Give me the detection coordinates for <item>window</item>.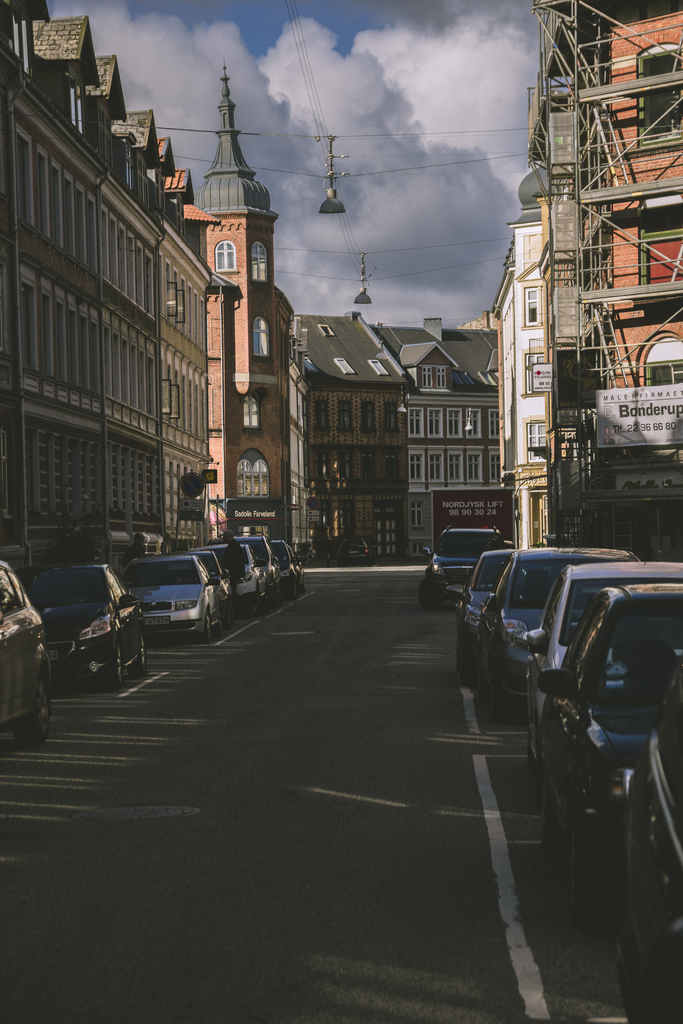
527:424:546:462.
